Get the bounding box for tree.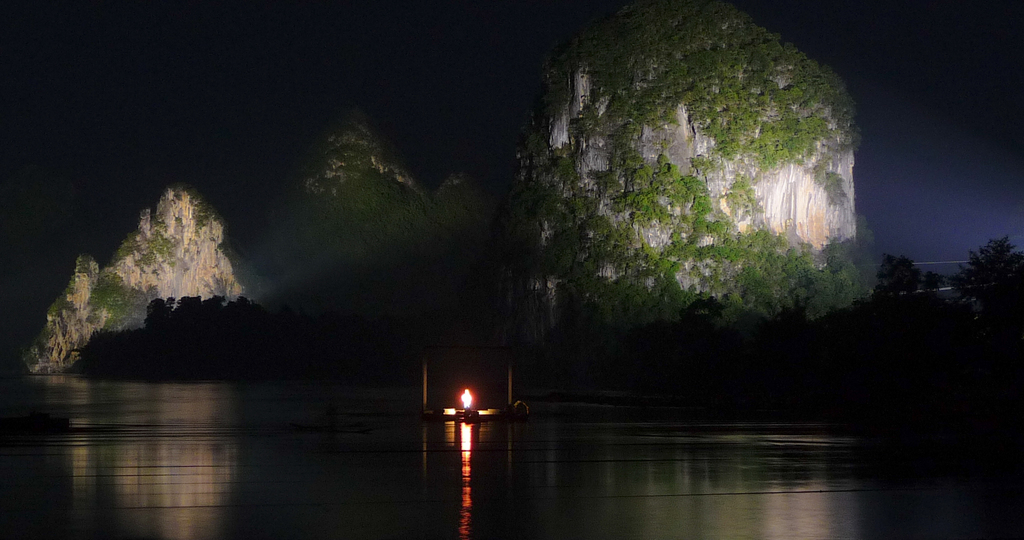
874, 250, 945, 300.
